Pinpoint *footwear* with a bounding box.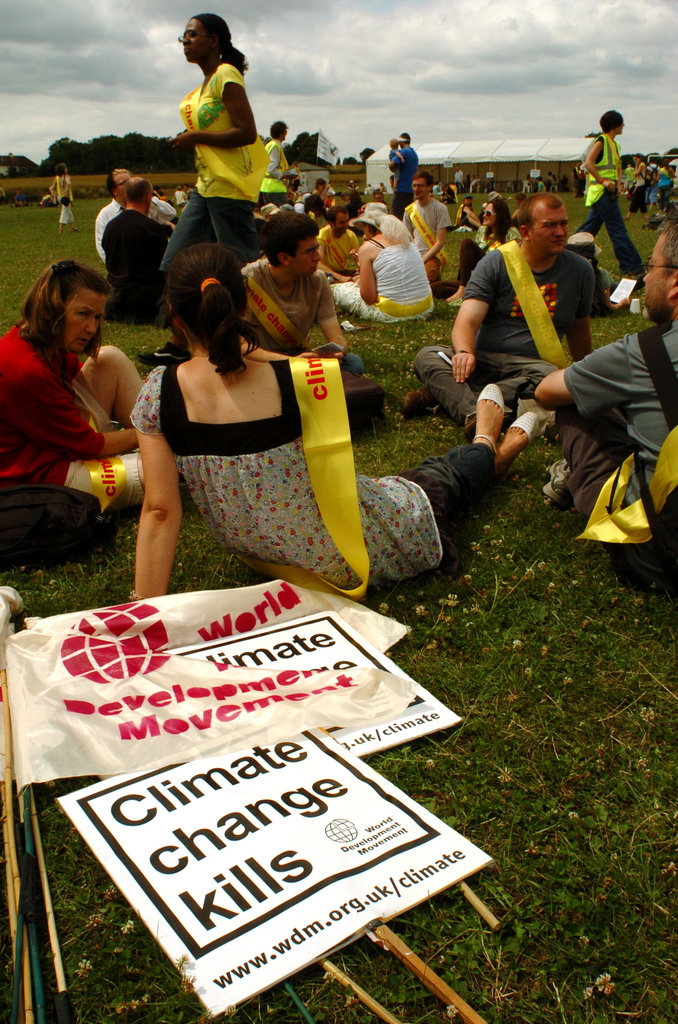
(x1=540, y1=456, x2=570, y2=499).
